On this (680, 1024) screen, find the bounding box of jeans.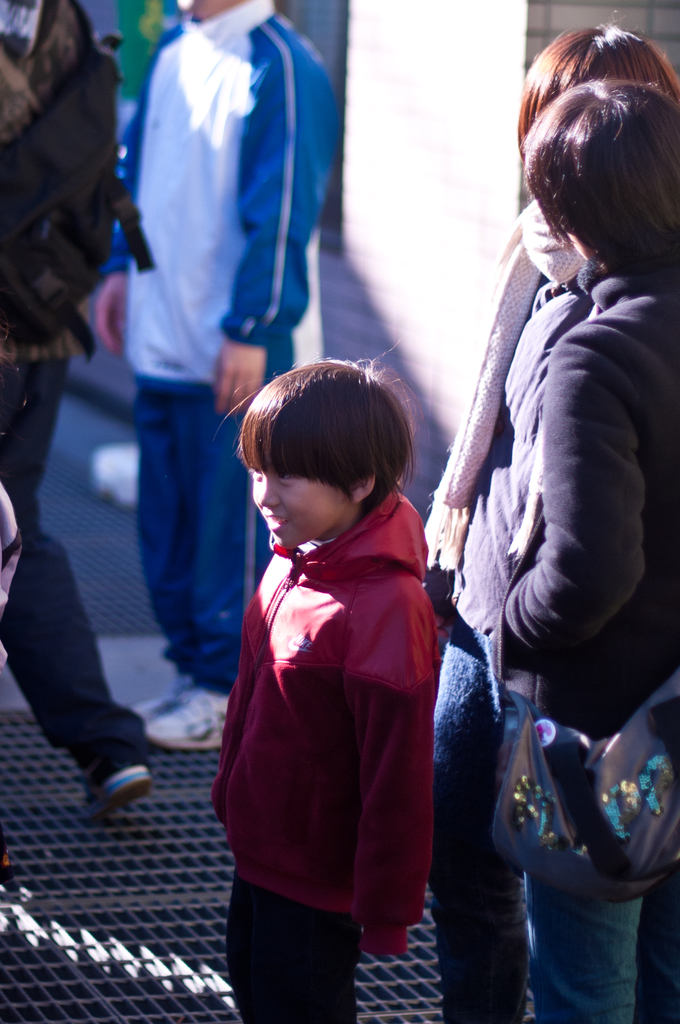
Bounding box: [428, 659, 526, 1018].
